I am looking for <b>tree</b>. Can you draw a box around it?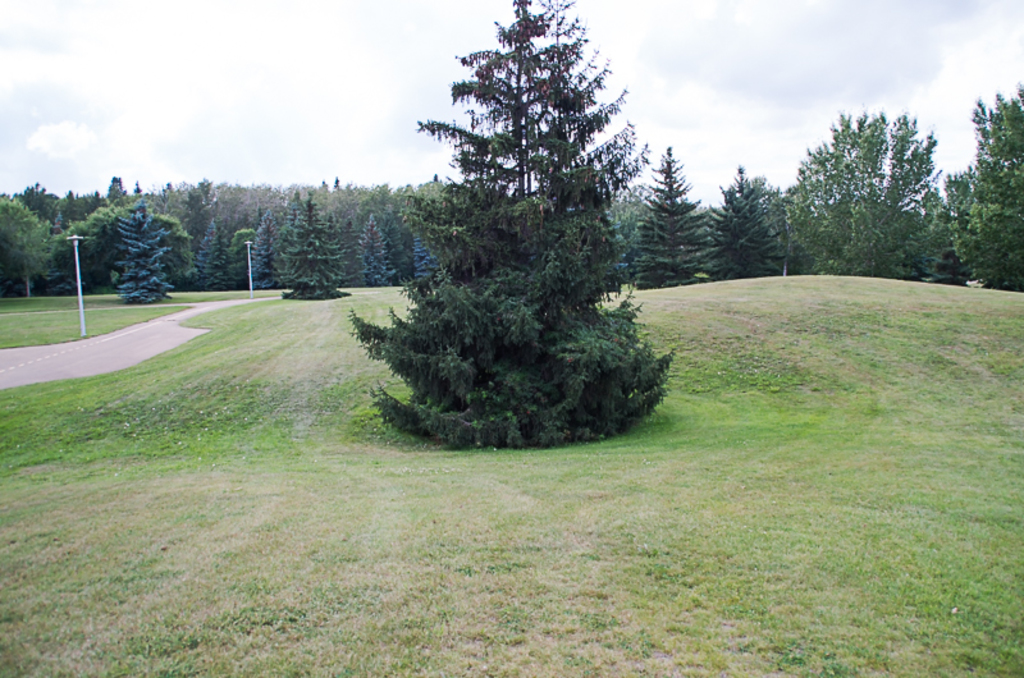
Sure, the bounding box is x1=360, y1=170, x2=426, y2=279.
